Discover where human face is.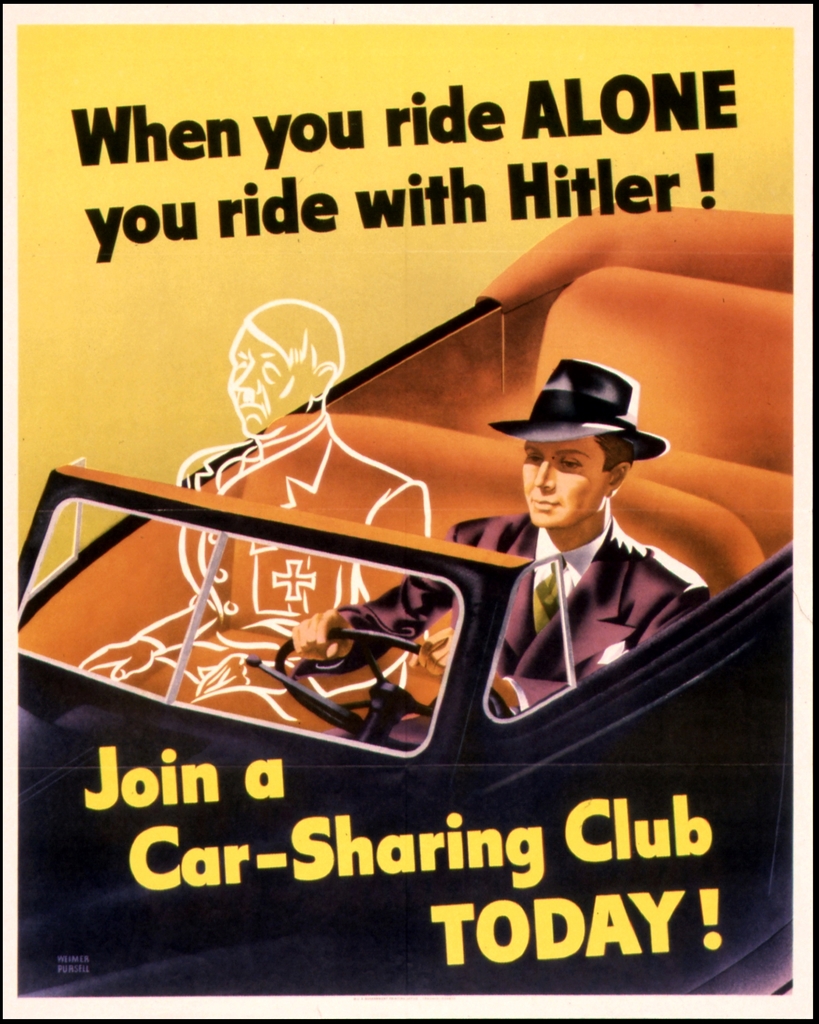
Discovered at bbox=[524, 433, 613, 525].
